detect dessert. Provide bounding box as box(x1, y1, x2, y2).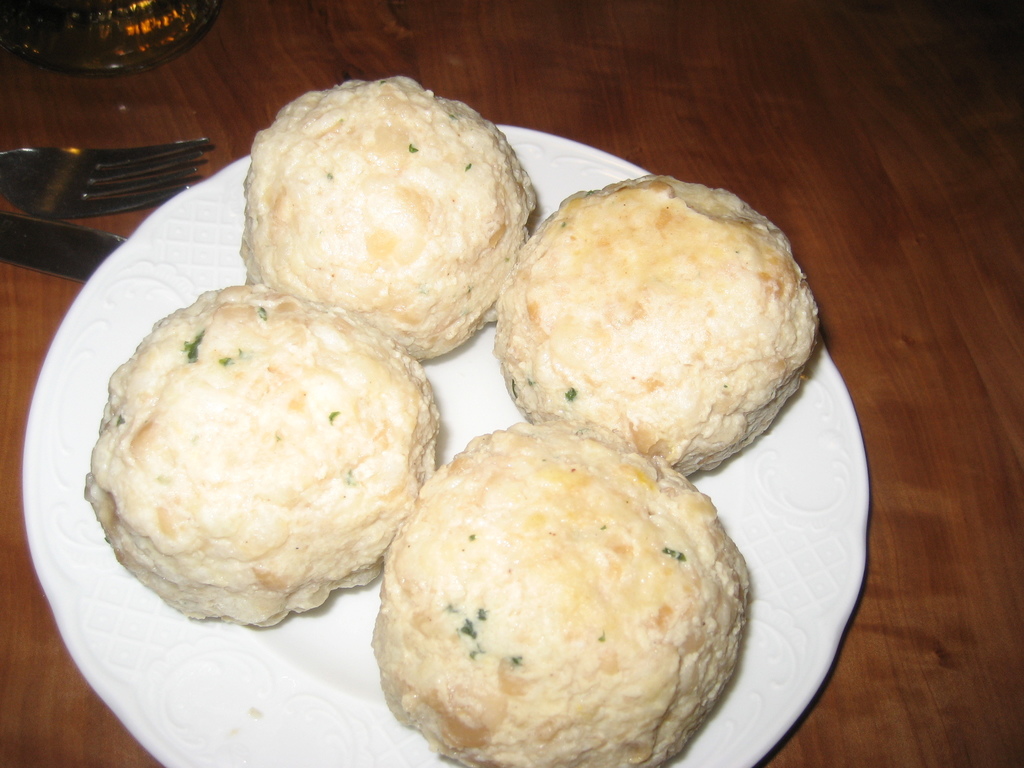
box(474, 187, 813, 493).
